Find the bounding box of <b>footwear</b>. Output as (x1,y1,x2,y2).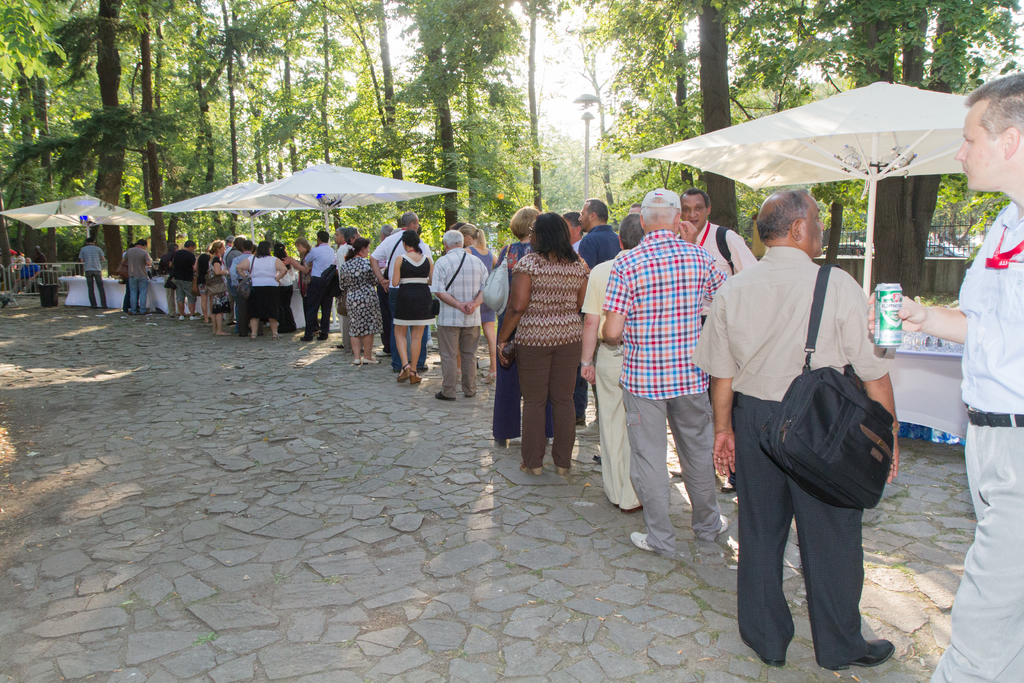
(520,466,541,475).
